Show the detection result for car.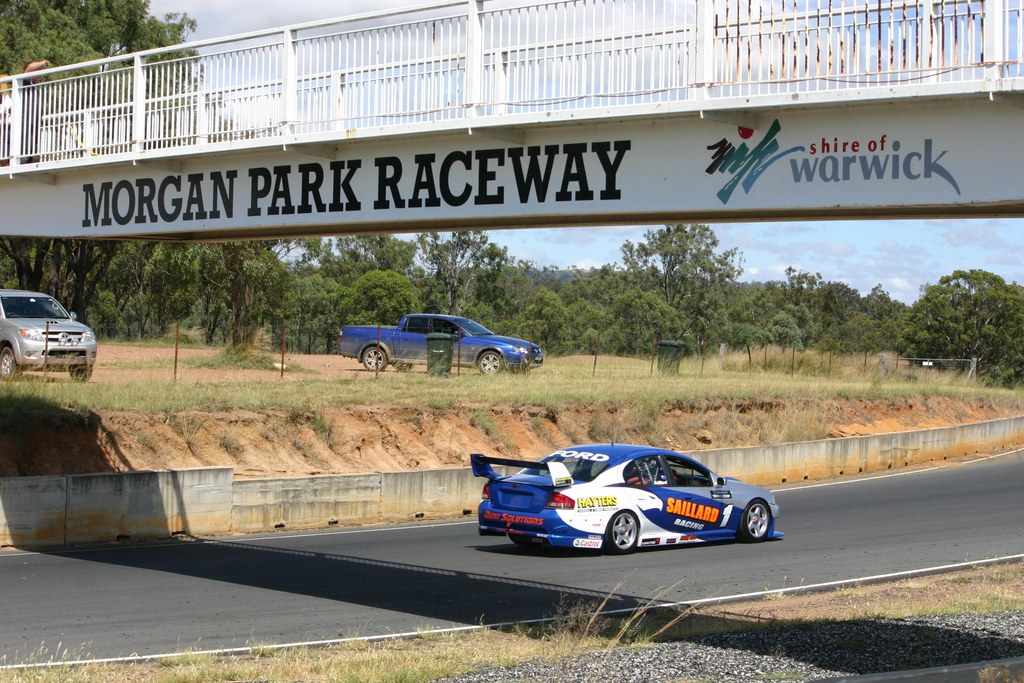
471, 447, 785, 559.
